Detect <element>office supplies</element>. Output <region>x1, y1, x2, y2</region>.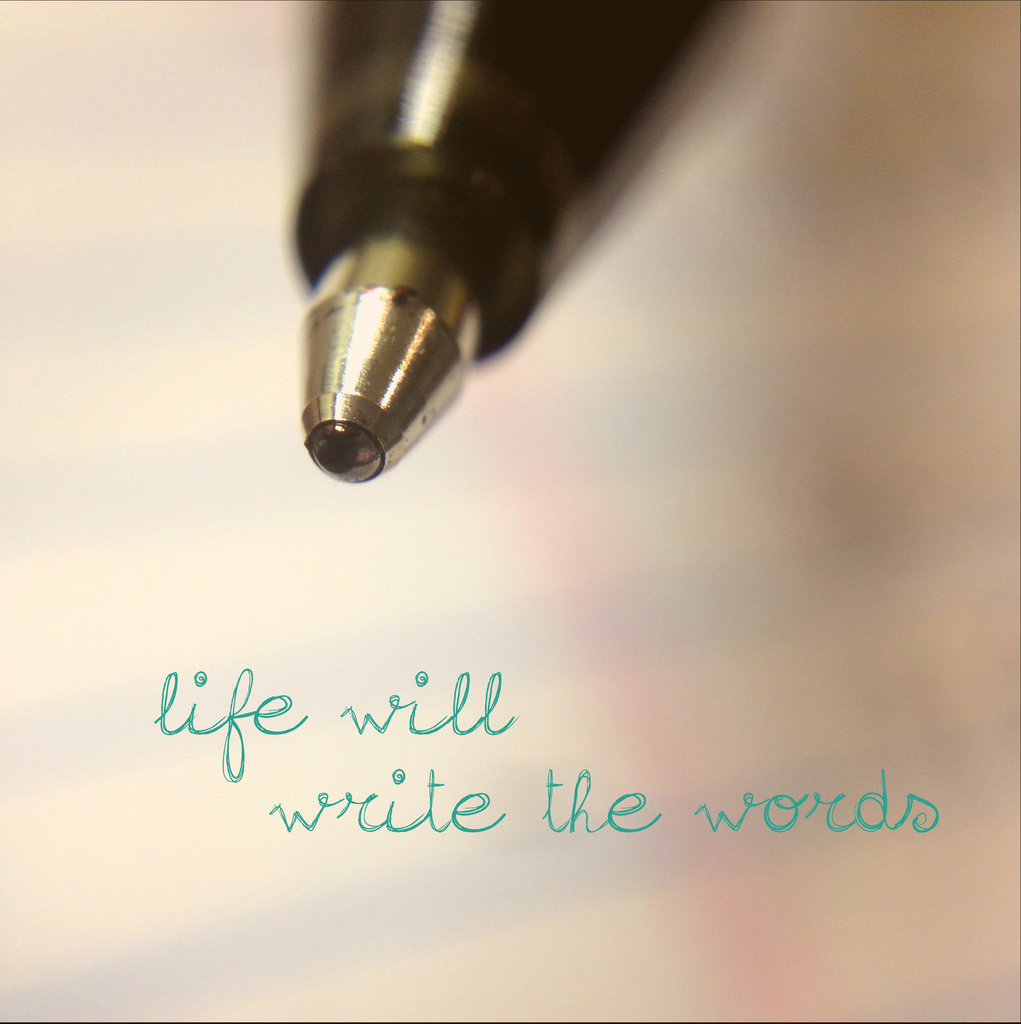
<region>278, 71, 629, 562</region>.
